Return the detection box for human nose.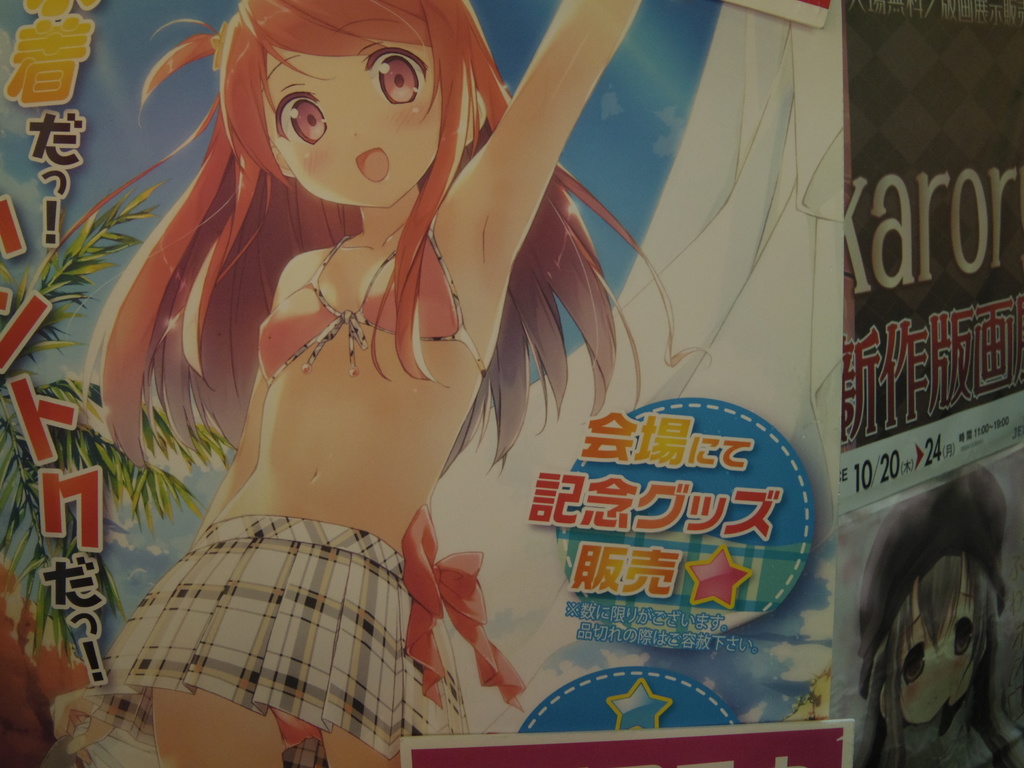
932/659/955/680.
